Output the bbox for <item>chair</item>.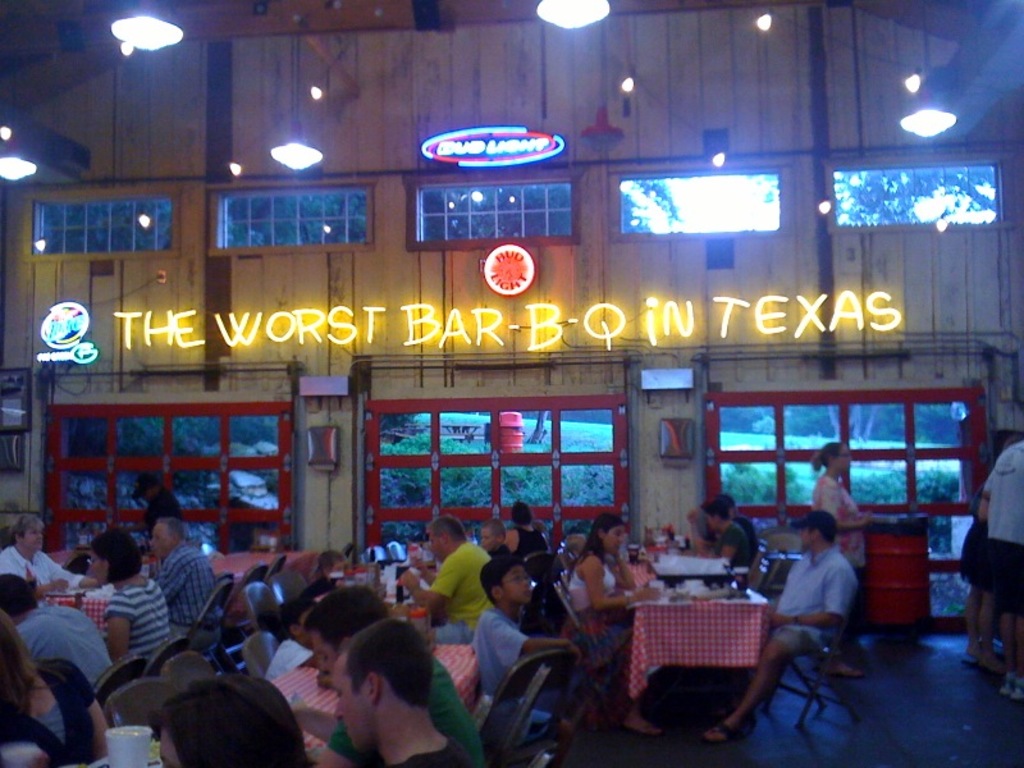
(754,548,783,596).
